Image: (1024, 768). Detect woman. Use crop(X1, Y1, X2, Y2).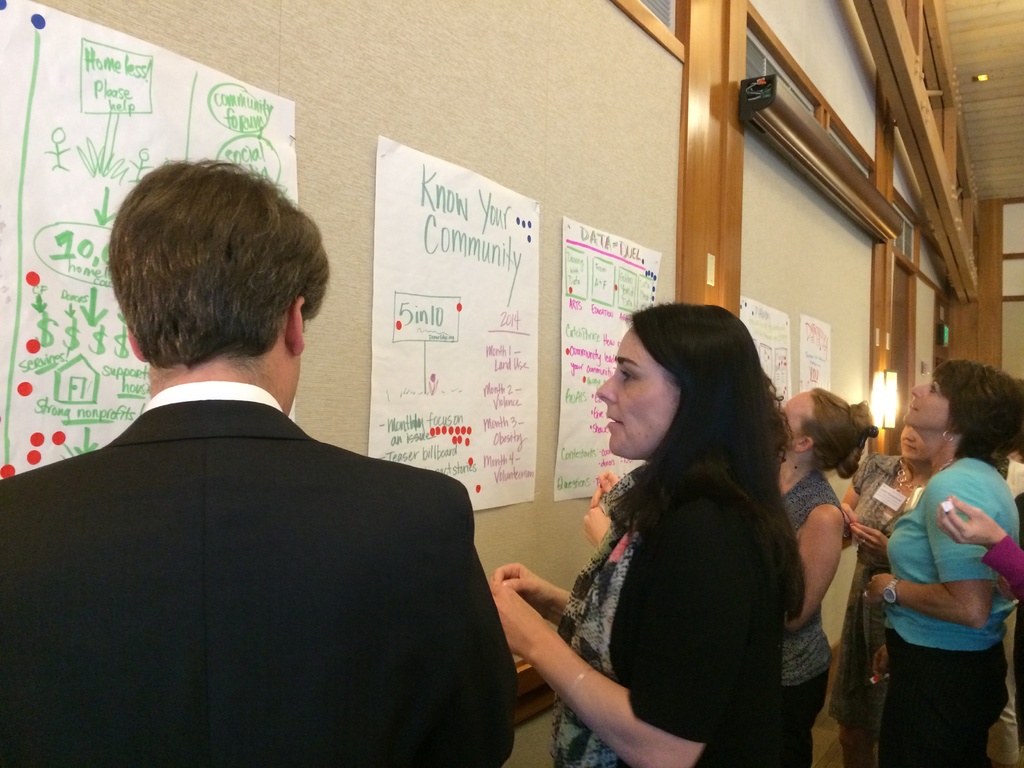
crop(779, 386, 875, 761).
